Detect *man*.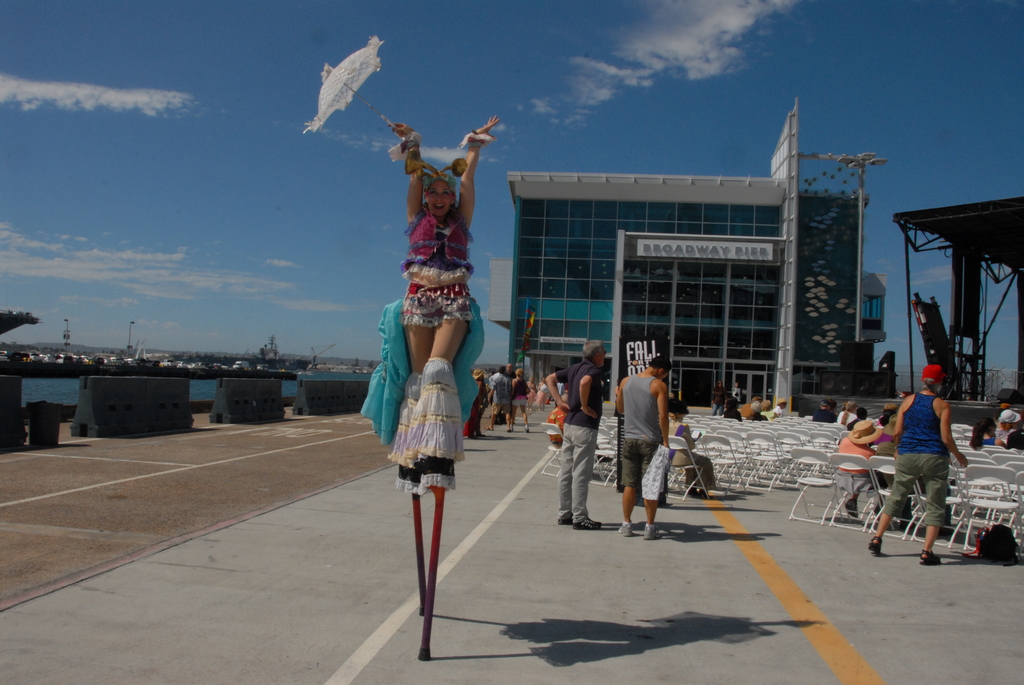
Detected at (left=813, top=397, right=839, bottom=421).
